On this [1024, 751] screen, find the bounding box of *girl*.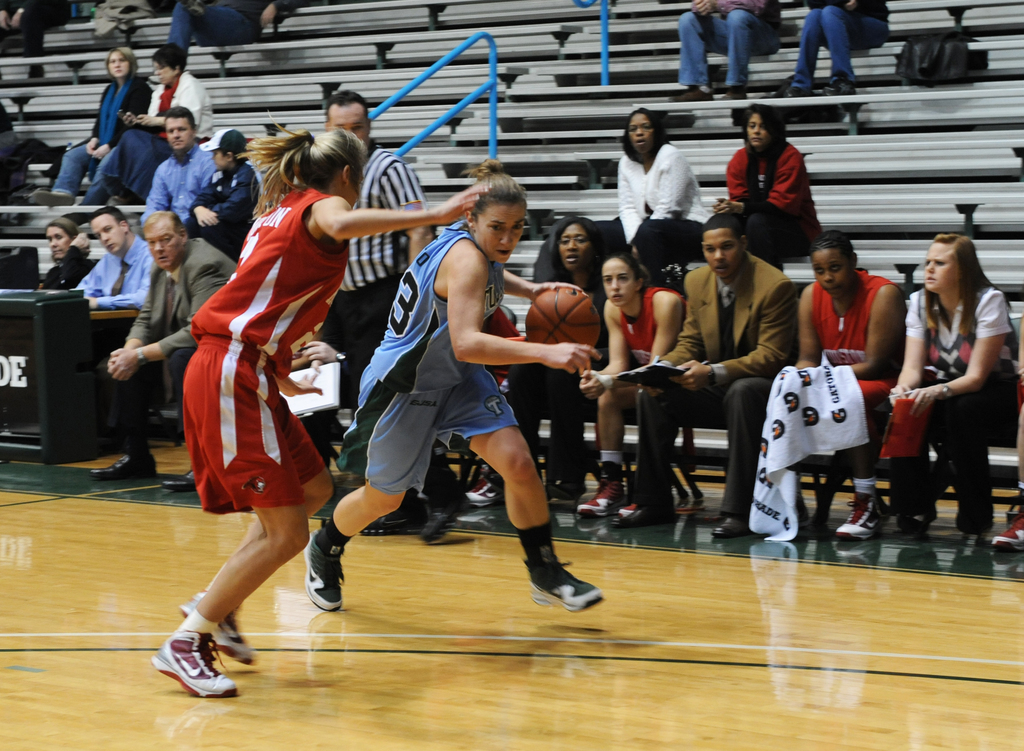
Bounding box: box=[575, 254, 685, 518].
